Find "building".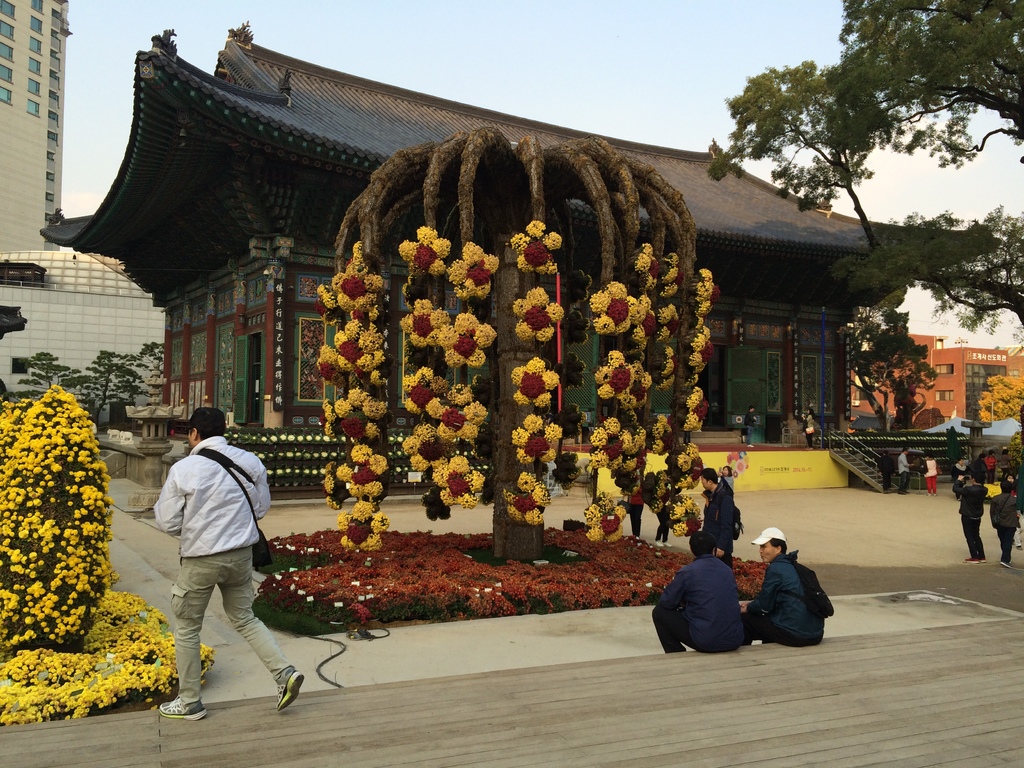
crop(845, 331, 1023, 442).
